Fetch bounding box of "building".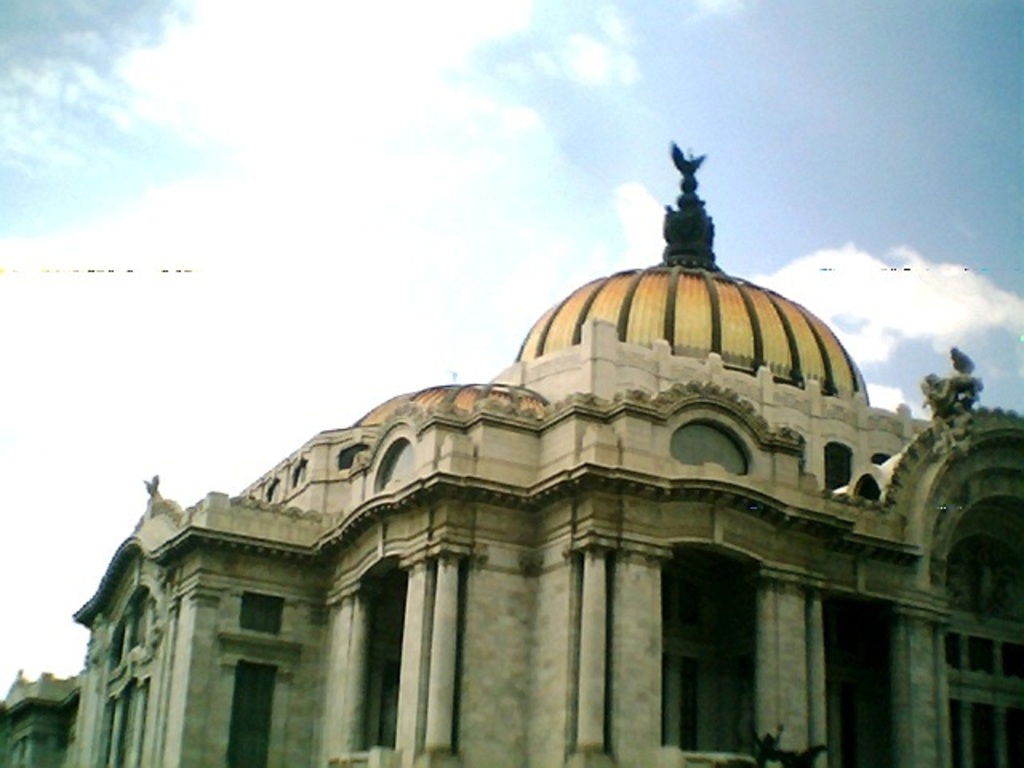
Bbox: bbox(0, 147, 1022, 766).
